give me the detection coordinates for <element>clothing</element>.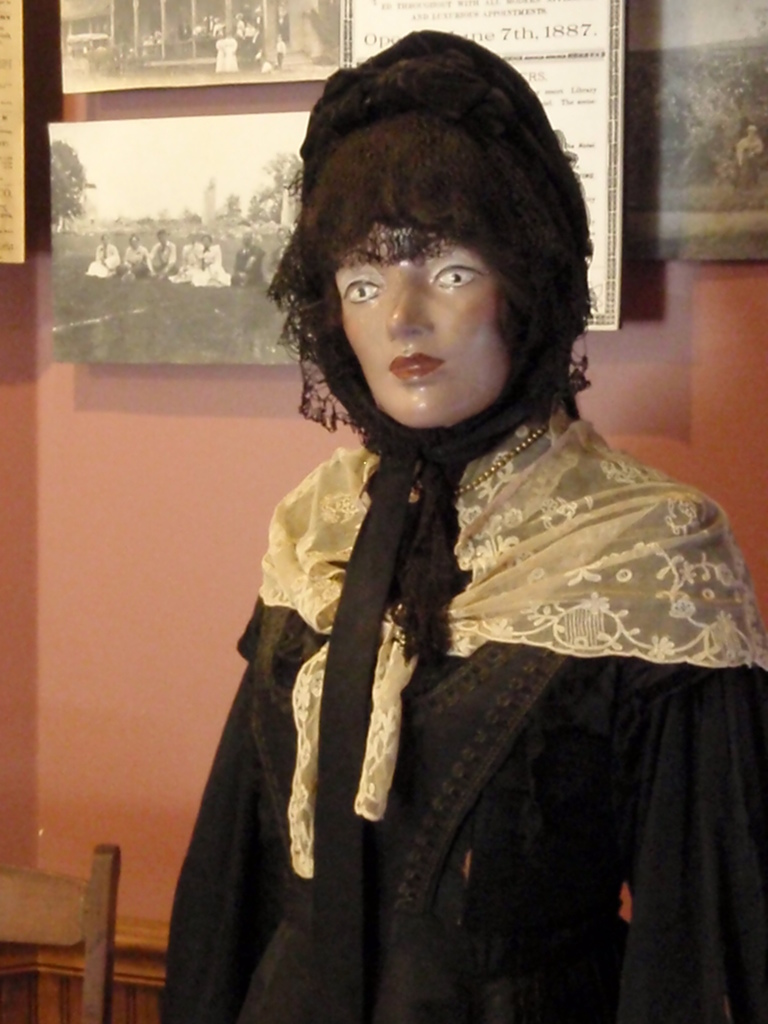
{"x1": 172, "y1": 244, "x2": 205, "y2": 281}.
